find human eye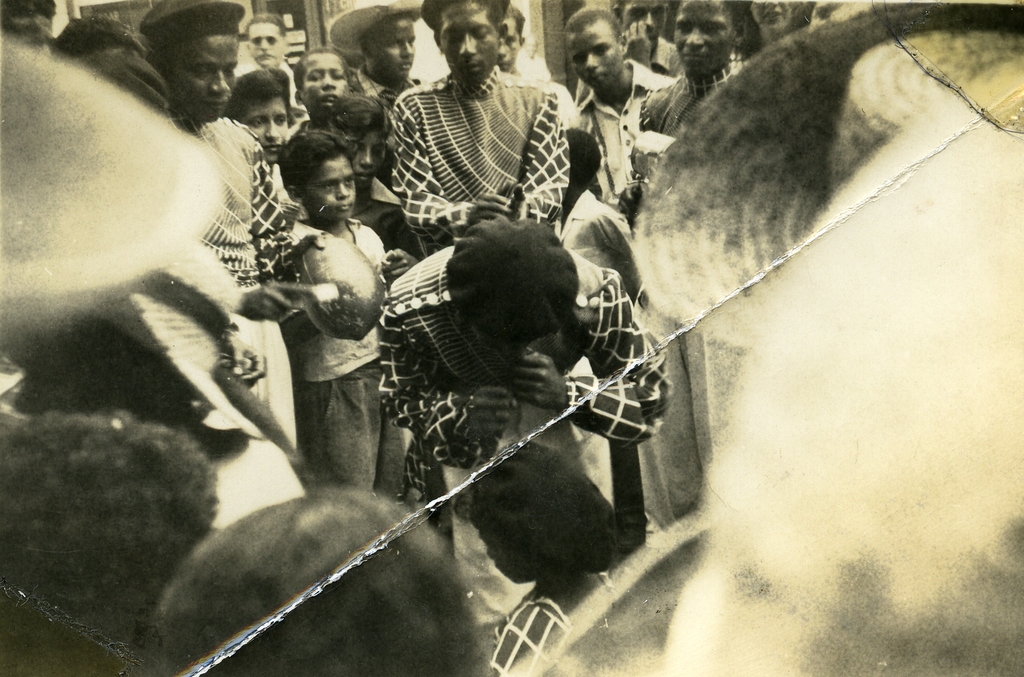
[374, 146, 383, 154]
